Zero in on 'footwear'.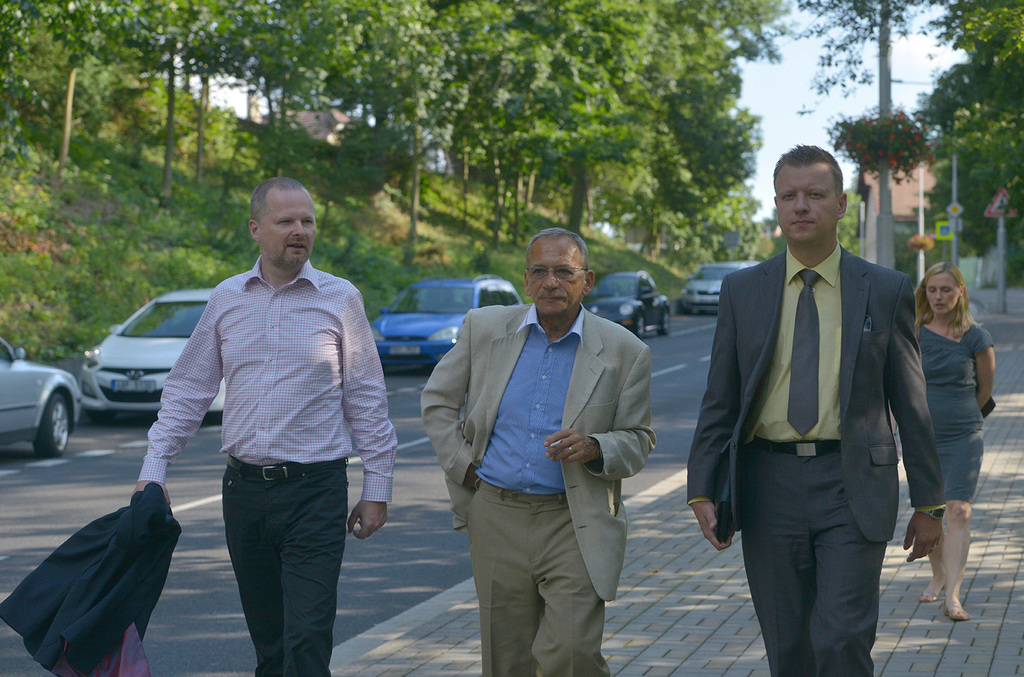
Zeroed in: 915:584:948:605.
